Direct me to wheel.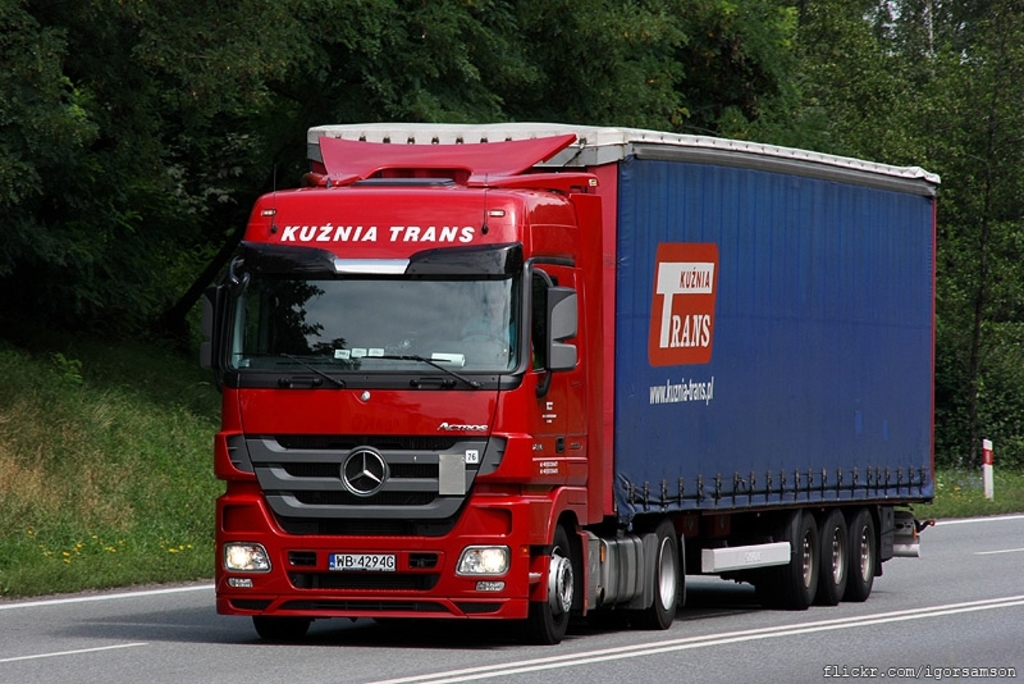
Direction: <region>849, 509, 881, 598</region>.
